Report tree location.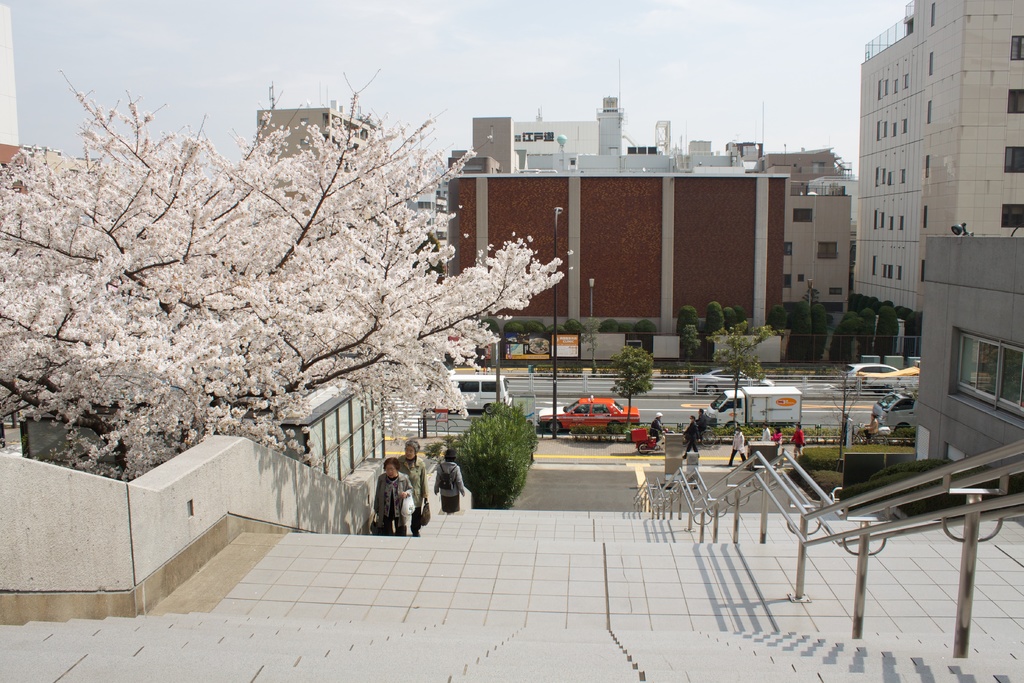
Report: bbox=(676, 309, 702, 334).
